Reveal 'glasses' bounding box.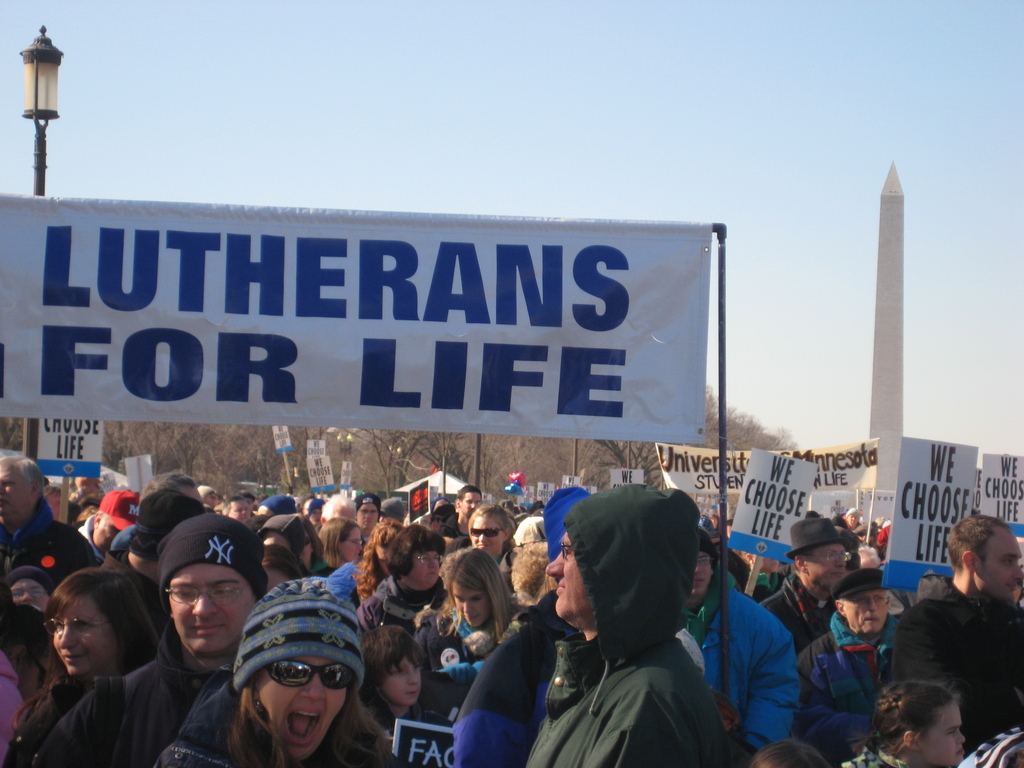
Revealed: bbox=(161, 583, 252, 605).
